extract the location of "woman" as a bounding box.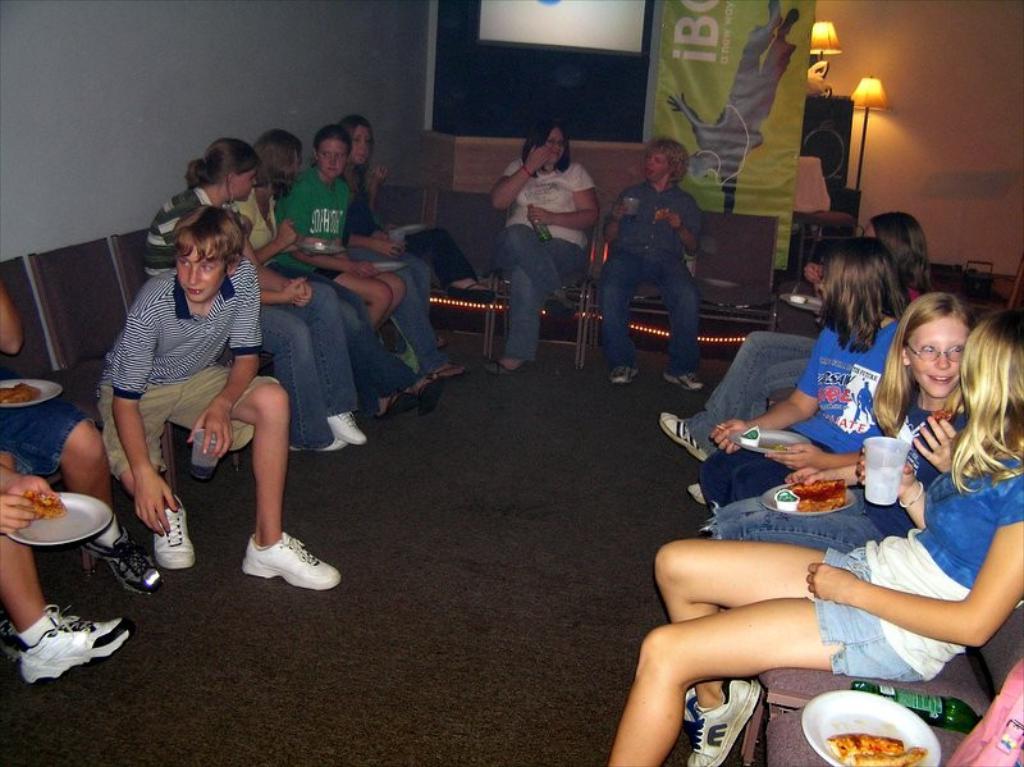
bbox(339, 118, 489, 347).
